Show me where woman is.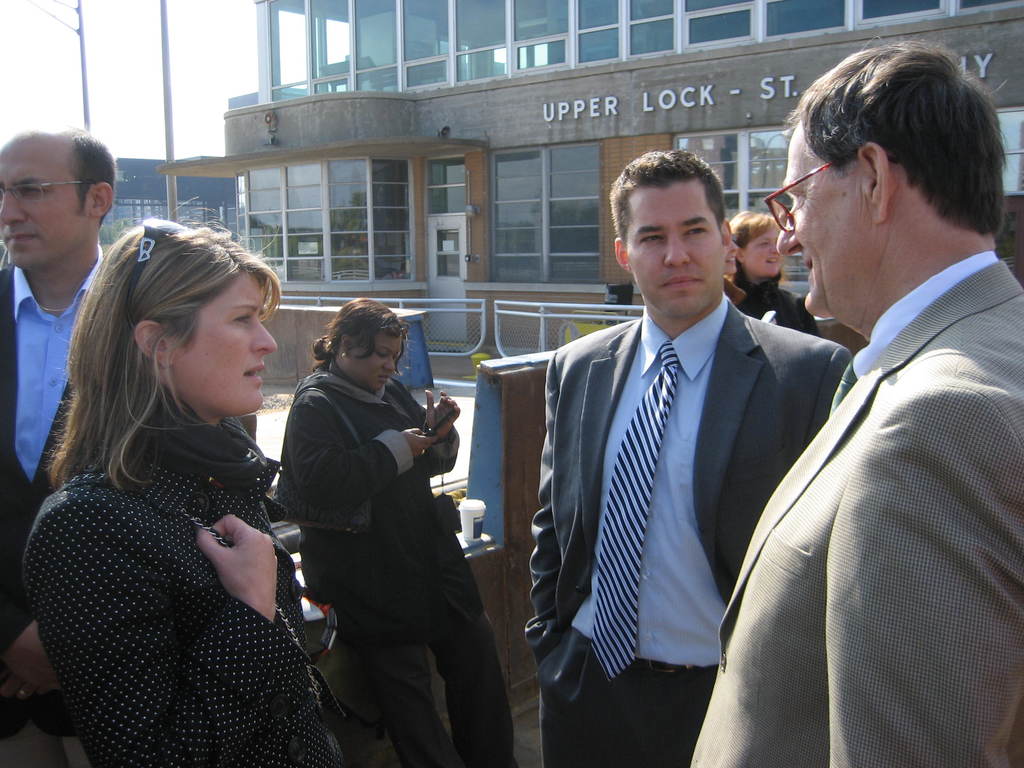
woman is at [272,299,518,767].
